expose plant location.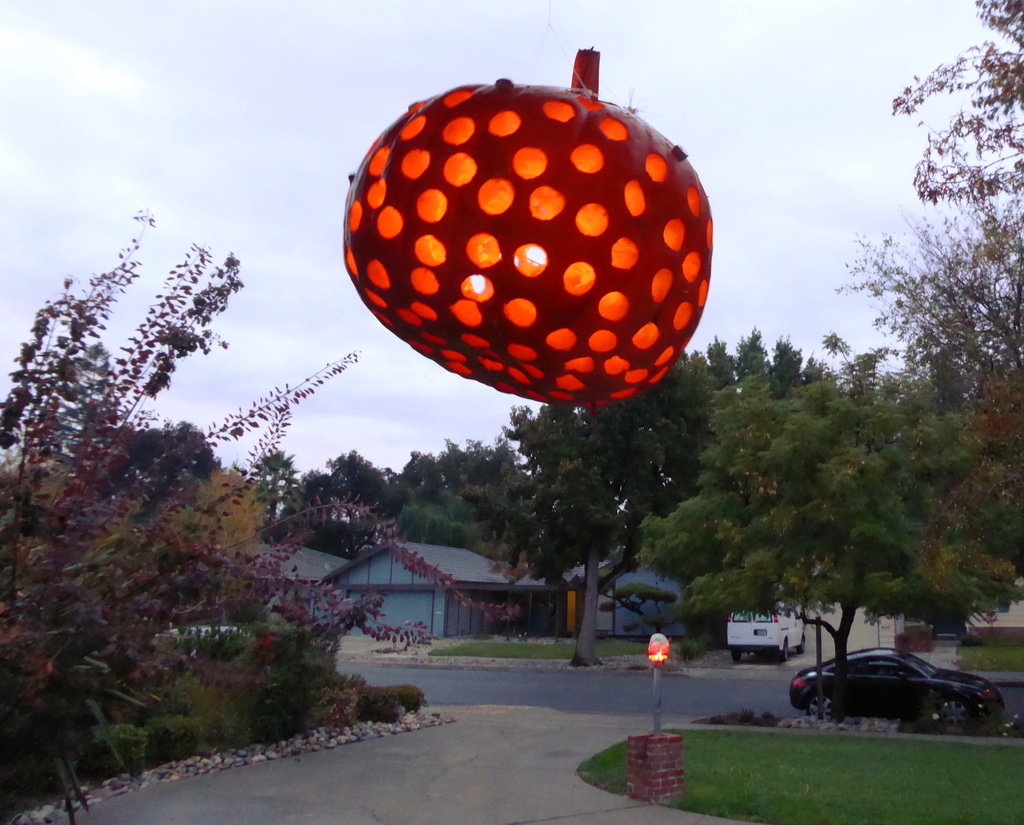
Exposed at <bbox>595, 633, 652, 657</bbox>.
